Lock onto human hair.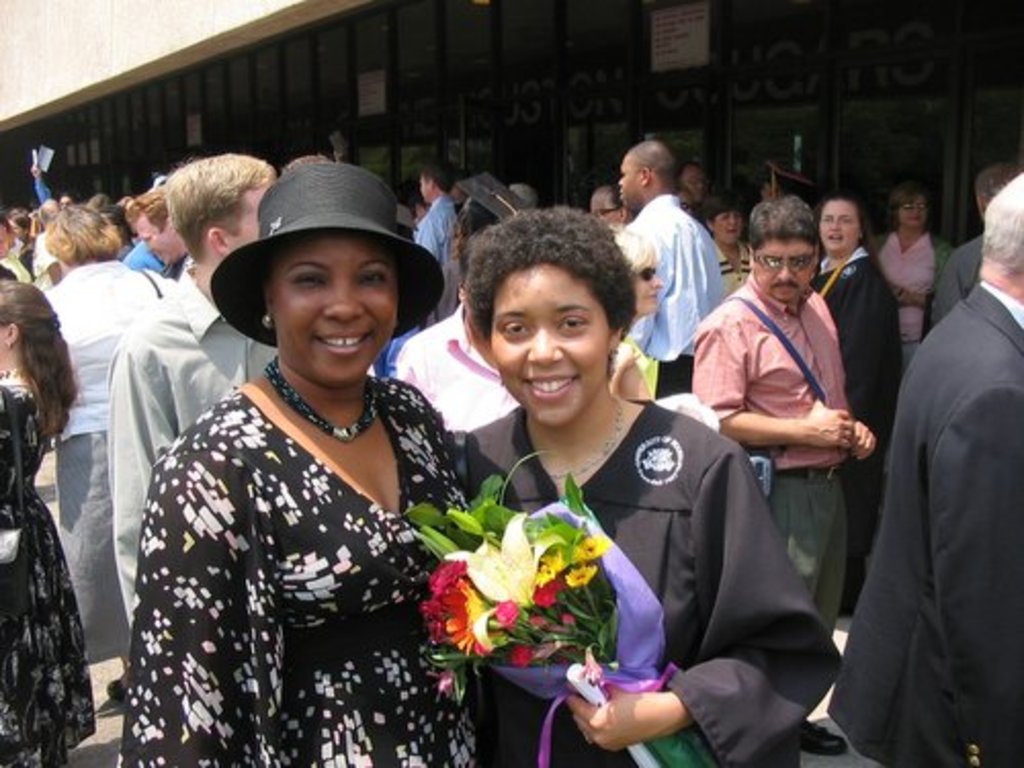
Locked: box=[0, 283, 82, 438].
